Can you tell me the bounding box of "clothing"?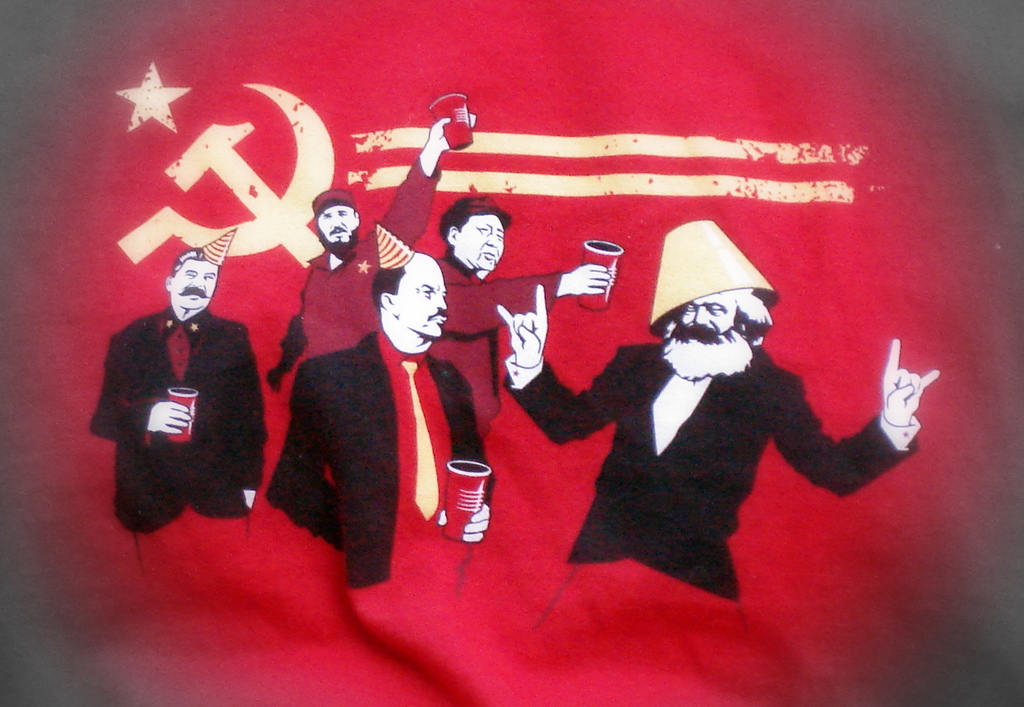
rect(506, 342, 921, 600).
